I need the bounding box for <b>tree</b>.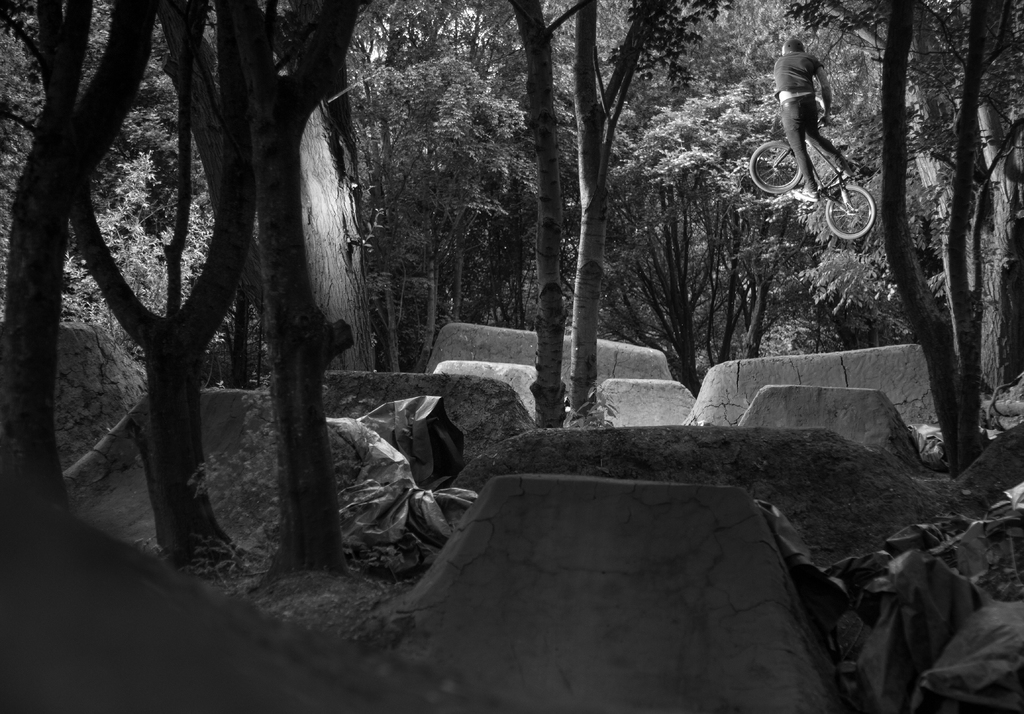
Here it is: BBox(193, 0, 418, 585).
